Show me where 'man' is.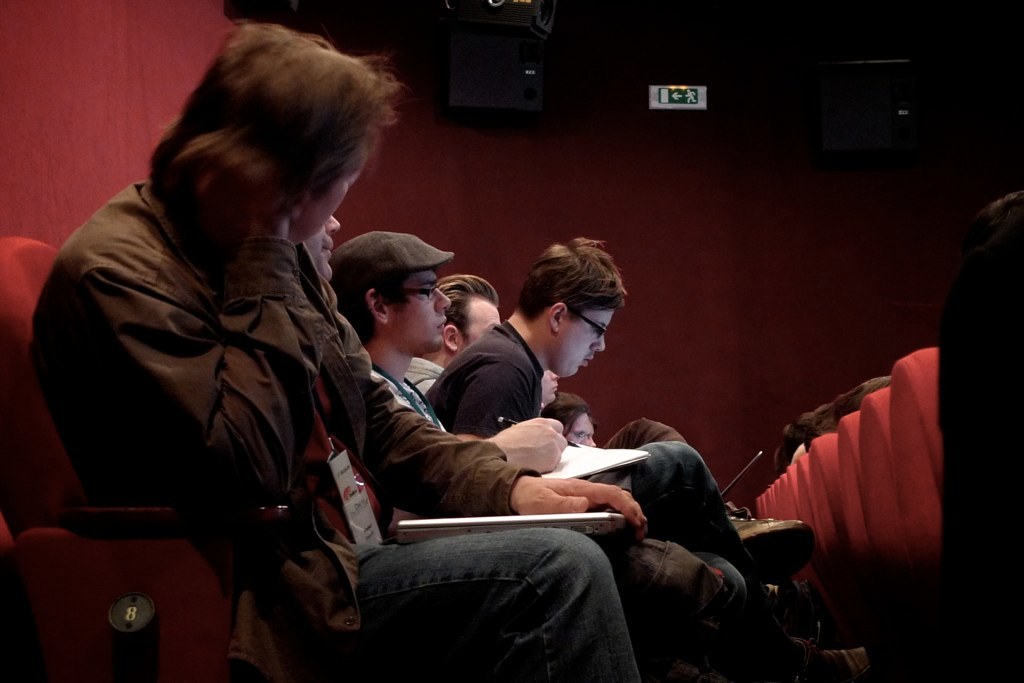
'man' is at Rect(325, 231, 755, 681).
